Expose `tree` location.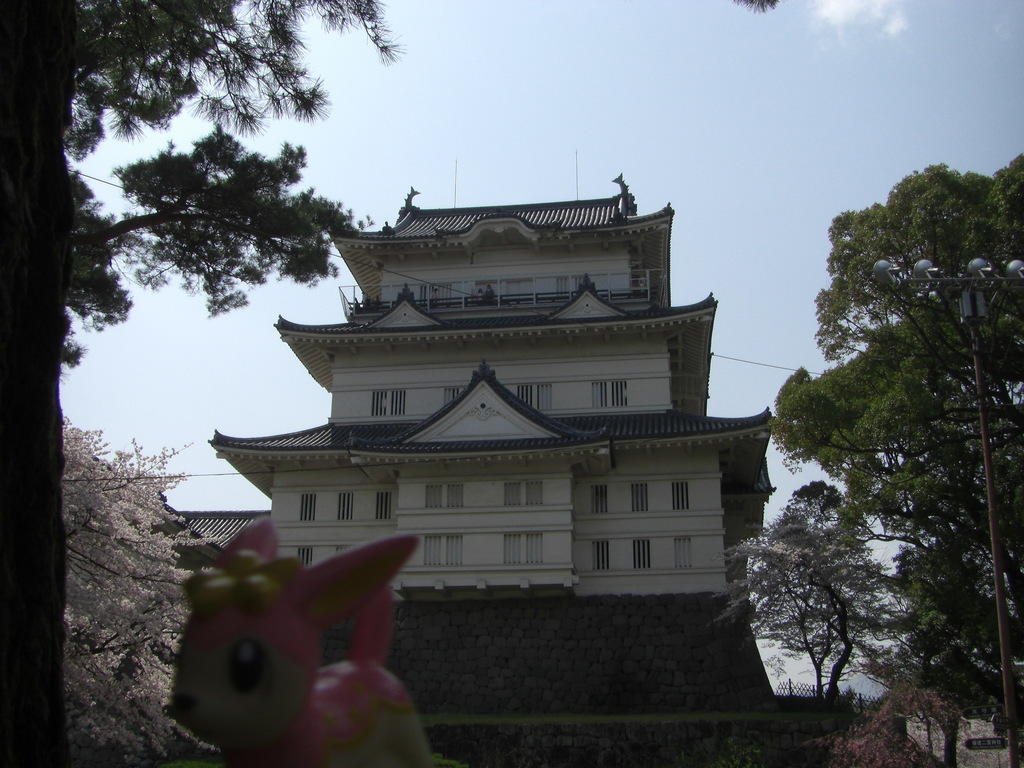
Exposed at {"x1": 62, "y1": 394, "x2": 234, "y2": 767}.
